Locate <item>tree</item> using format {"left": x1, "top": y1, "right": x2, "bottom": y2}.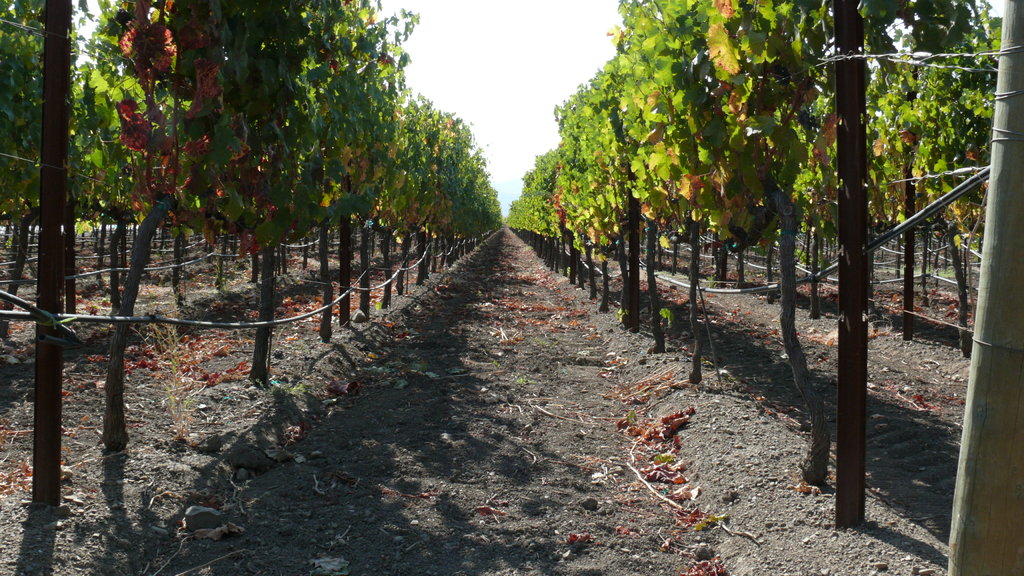
{"left": 603, "top": 0, "right": 824, "bottom": 374}.
